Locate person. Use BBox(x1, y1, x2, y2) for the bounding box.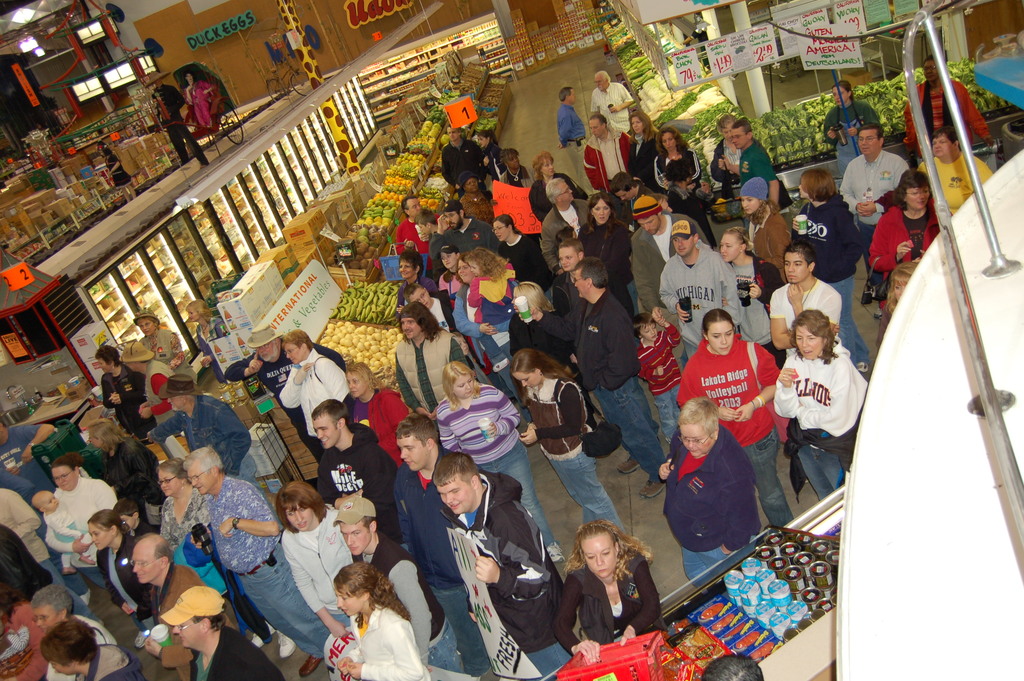
BBox(436, 361, 568, 562).
